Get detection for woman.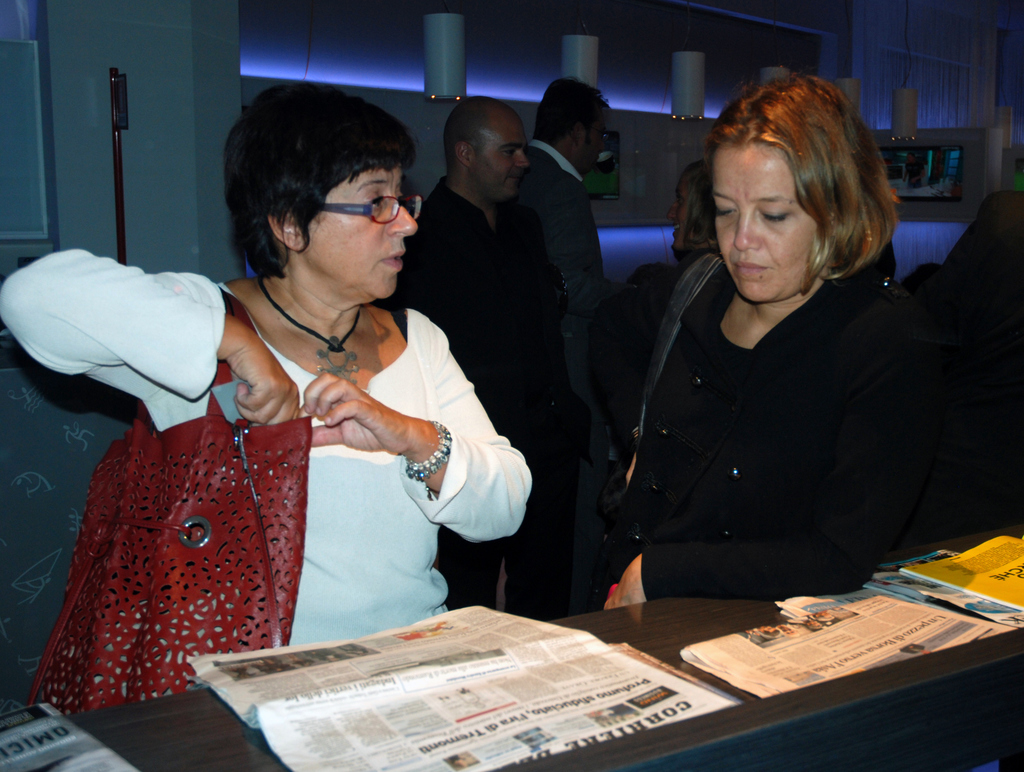
Detection: 0, 71, 541, 657.
